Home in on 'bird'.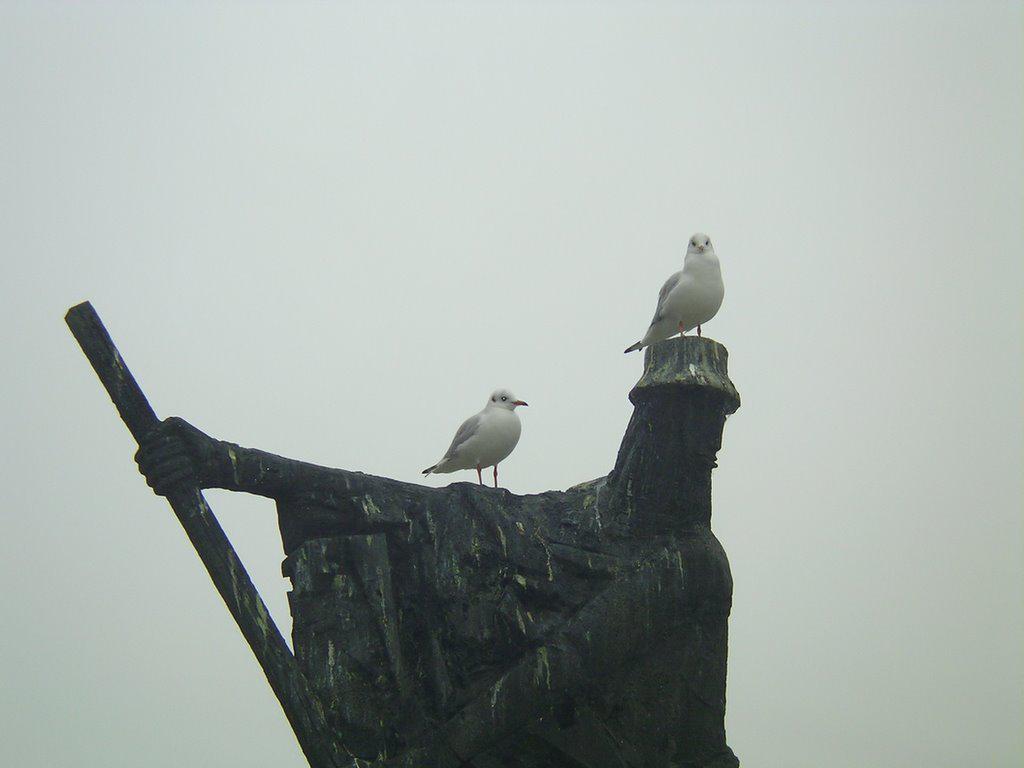
Homed in at (617, 226, 727, 353).
